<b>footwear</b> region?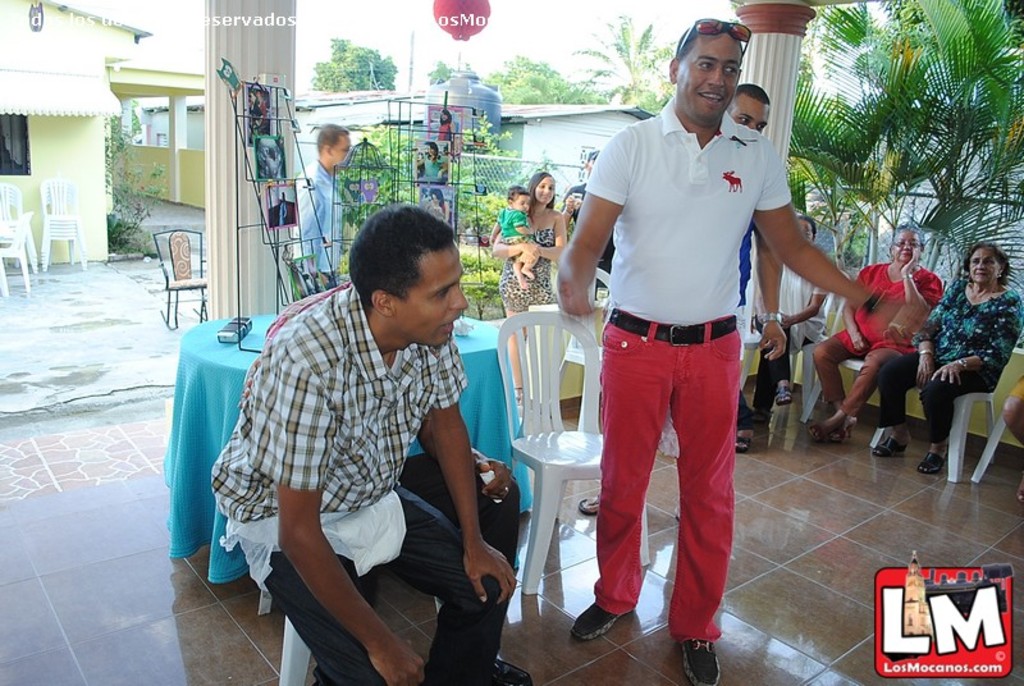
774,385,790,406
